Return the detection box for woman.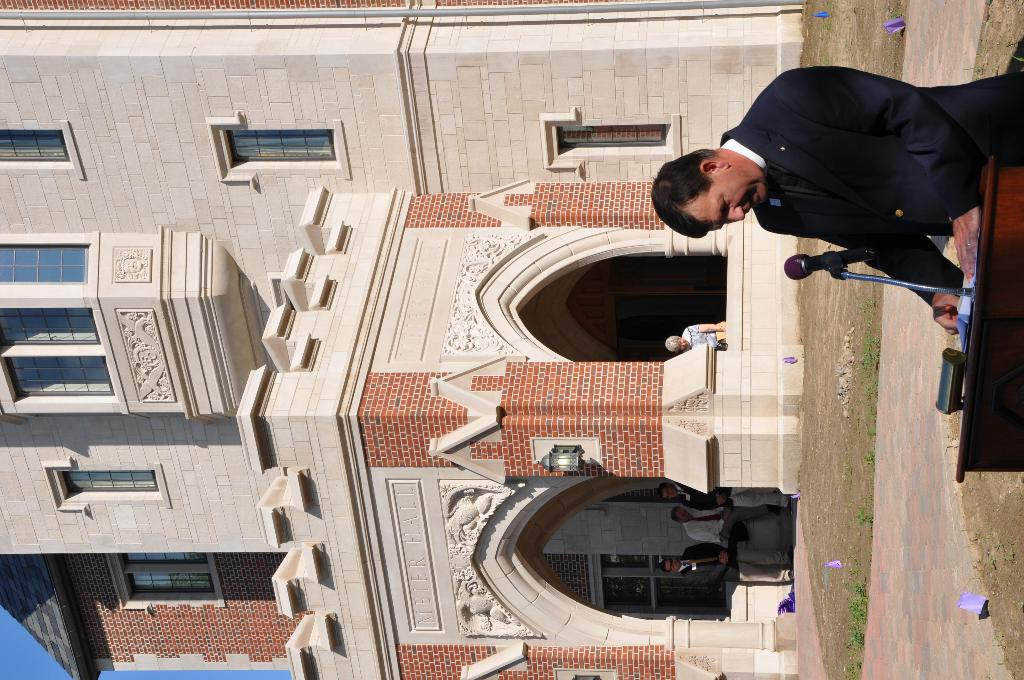
bbox(663, 320, 731, 357).
